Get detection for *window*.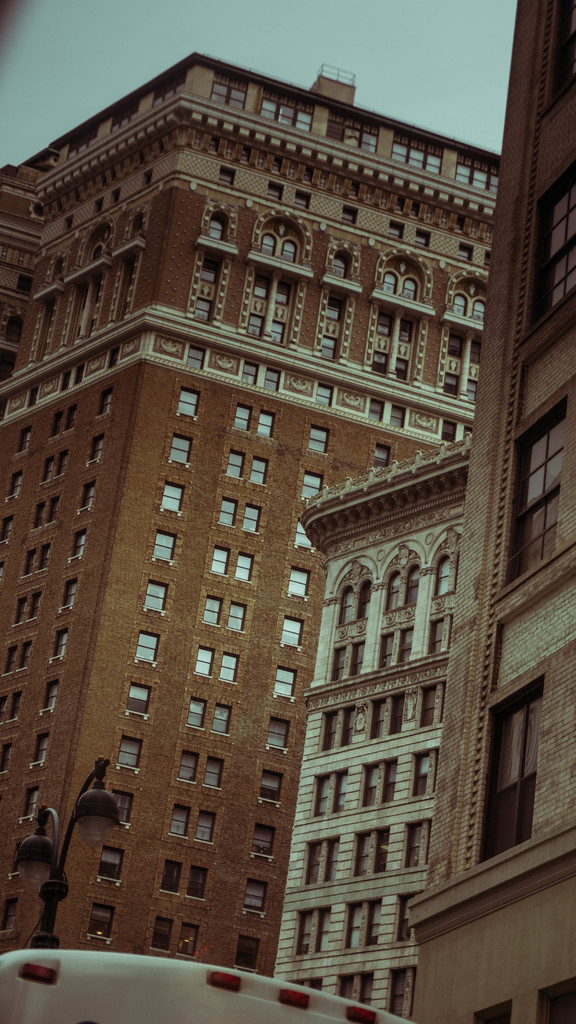
Detection: [x1=245, y1=882, x2=270, y2=917].
